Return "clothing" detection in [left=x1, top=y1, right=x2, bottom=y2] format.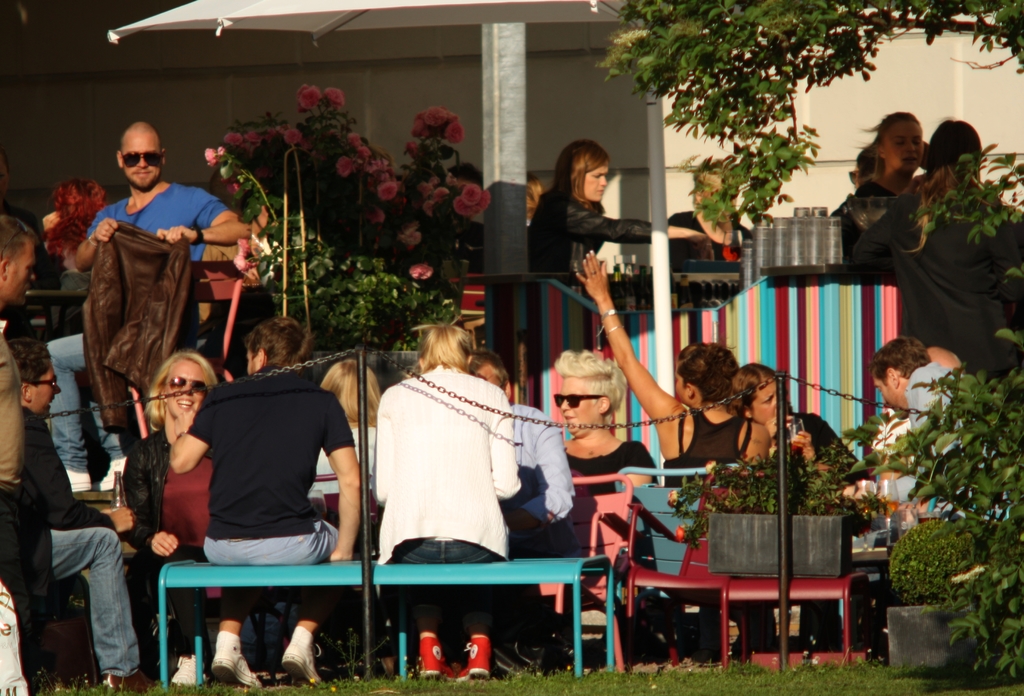
[left=869, top=168, right=1023, bottom=387].
